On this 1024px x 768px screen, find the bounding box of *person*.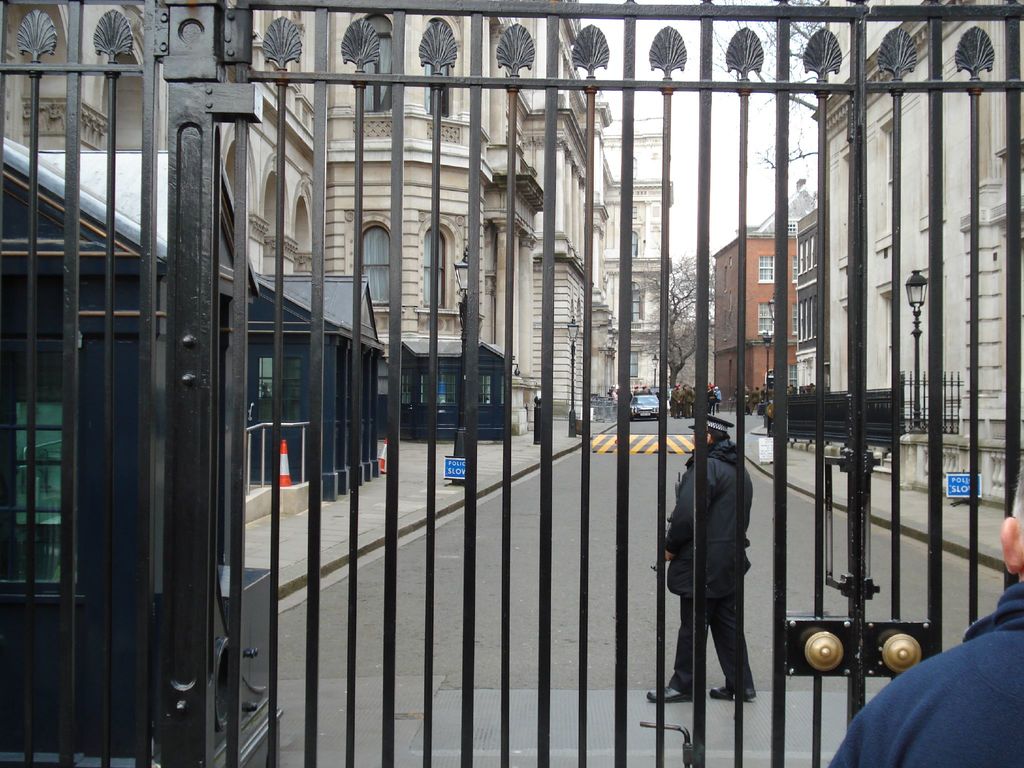
Bounding box: [x1=668, y1=408, x2=773, y2=728].
